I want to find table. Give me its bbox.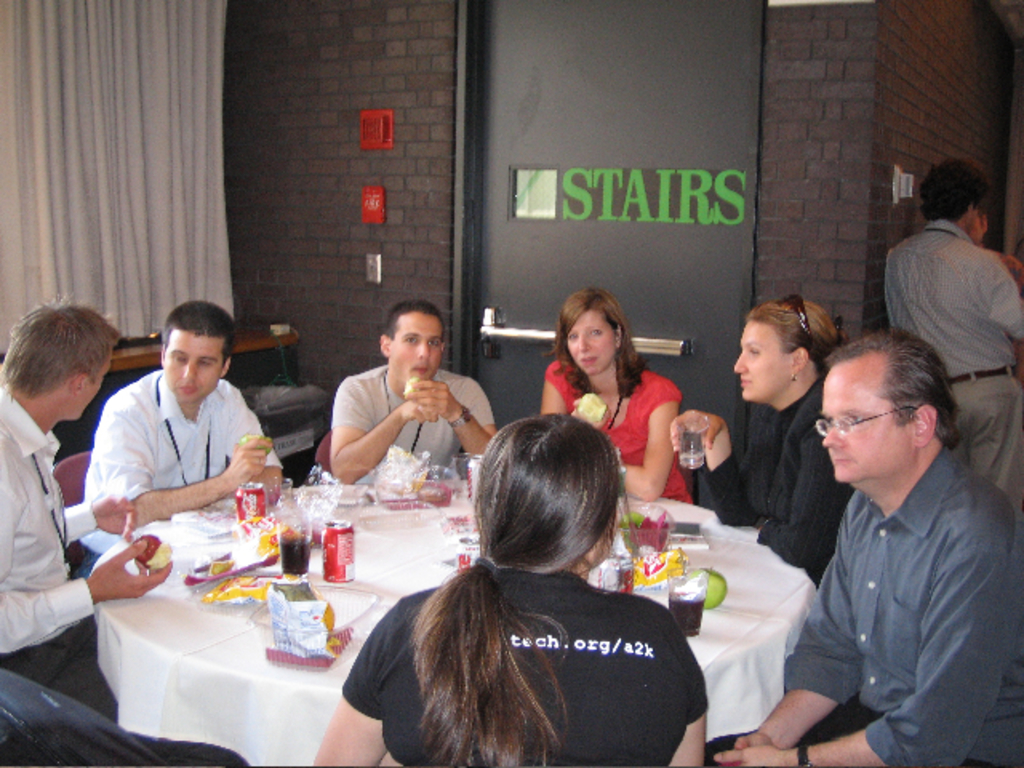
rect(90, 499, 808, 766).
